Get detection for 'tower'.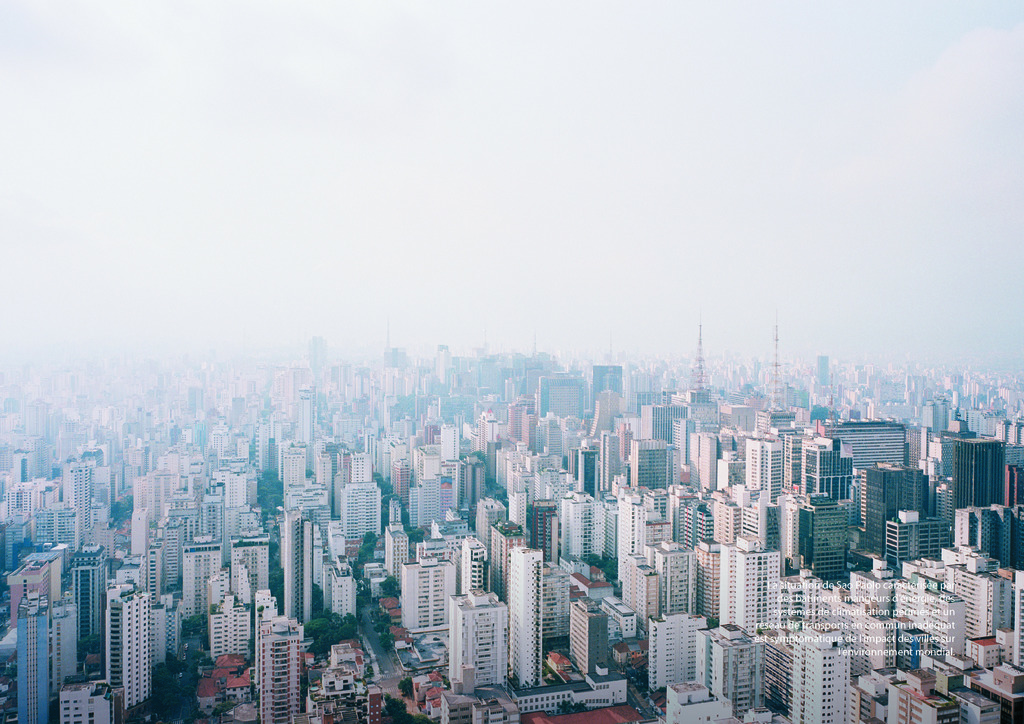
Detection: Rect(540, 560, 577, 652).
